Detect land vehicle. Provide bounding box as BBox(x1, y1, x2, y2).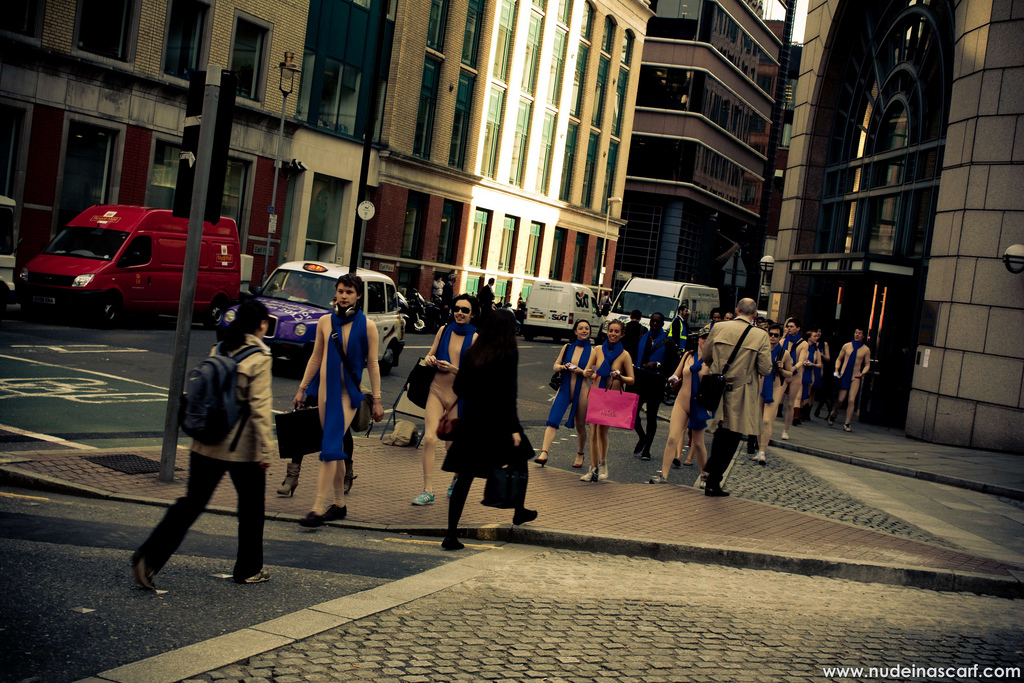
BBox(213, 257, 407, 378).
